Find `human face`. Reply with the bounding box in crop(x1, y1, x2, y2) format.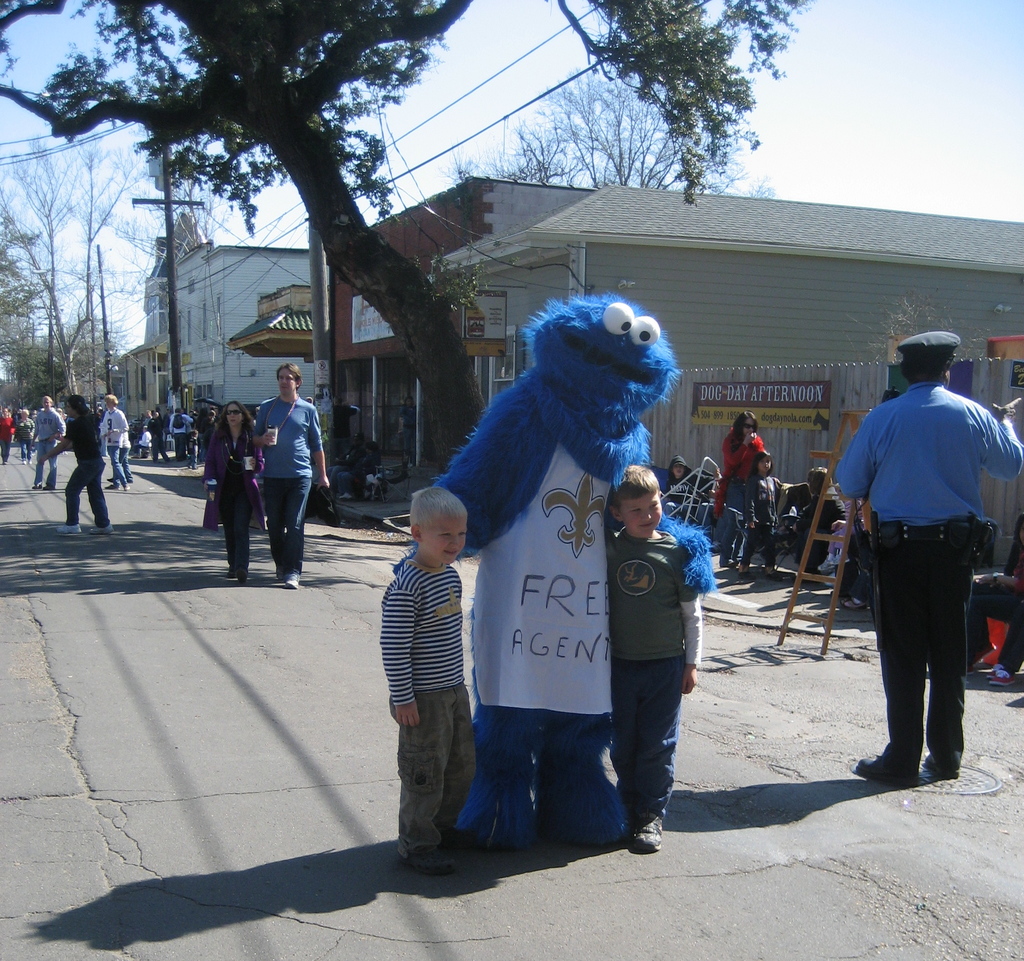
crop(226, 406, 239, 429).
